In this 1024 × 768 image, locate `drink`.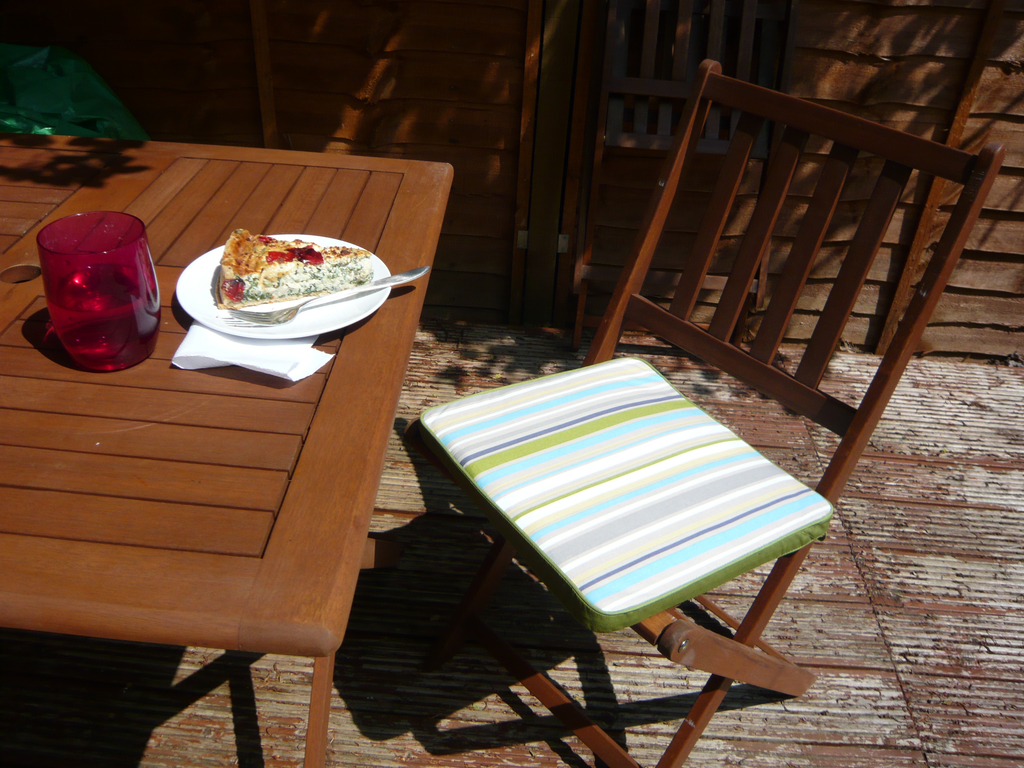
Bounding box: <box>45,262,164,373</box>.
